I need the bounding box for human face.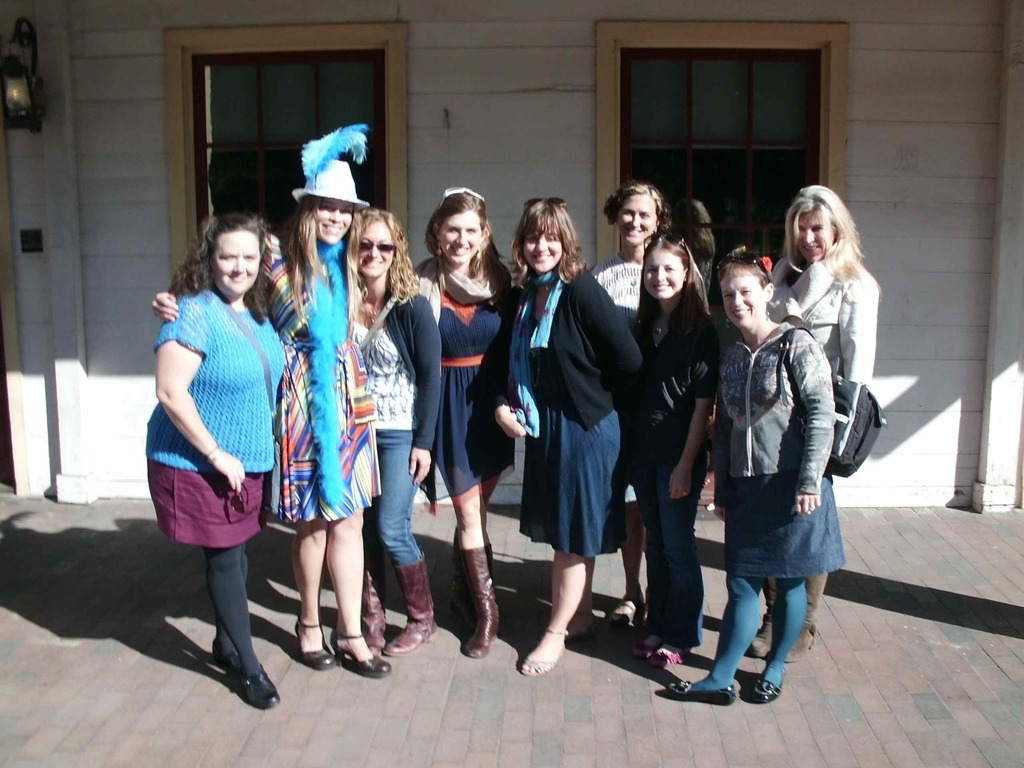
Here it is: 645/246/684/299.
